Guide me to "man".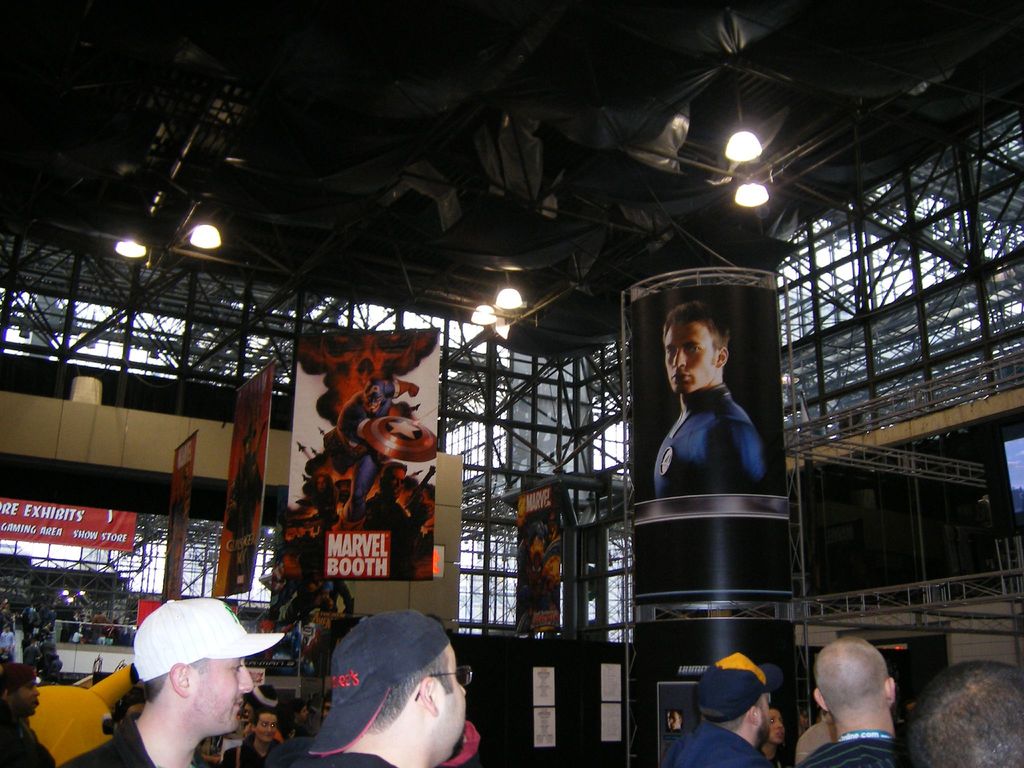
Guidance: l=325, t=379, r=419, b=531.
